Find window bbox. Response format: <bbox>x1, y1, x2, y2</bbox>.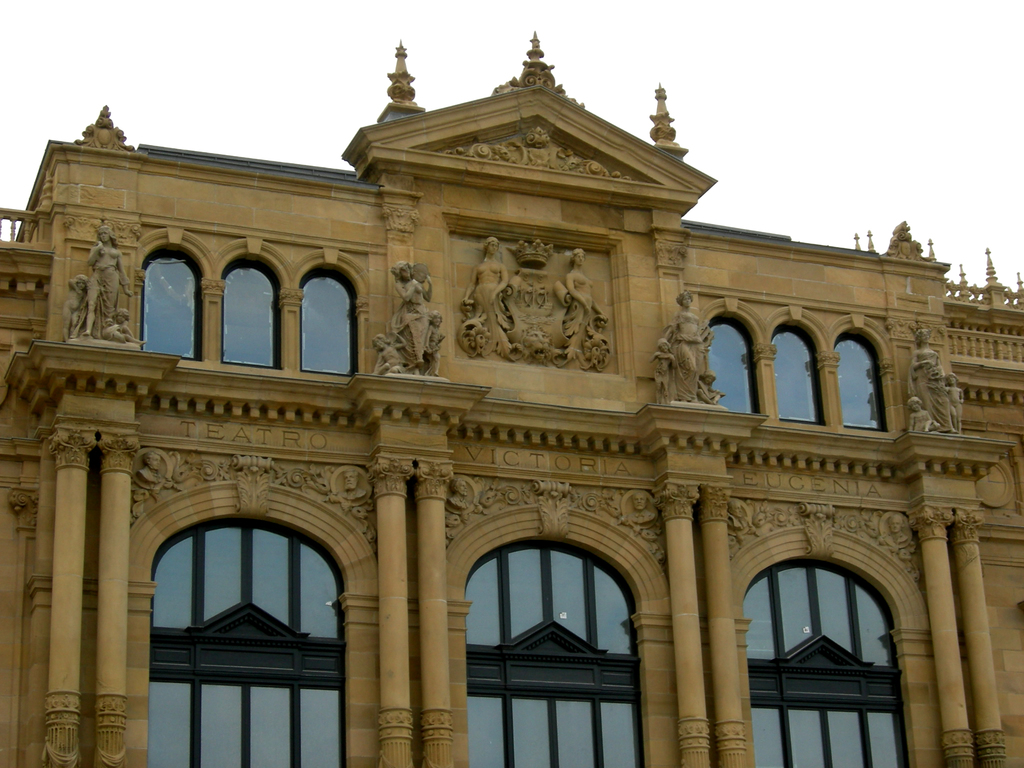
<bbox>222, 262, 282, 362</bbox>.
